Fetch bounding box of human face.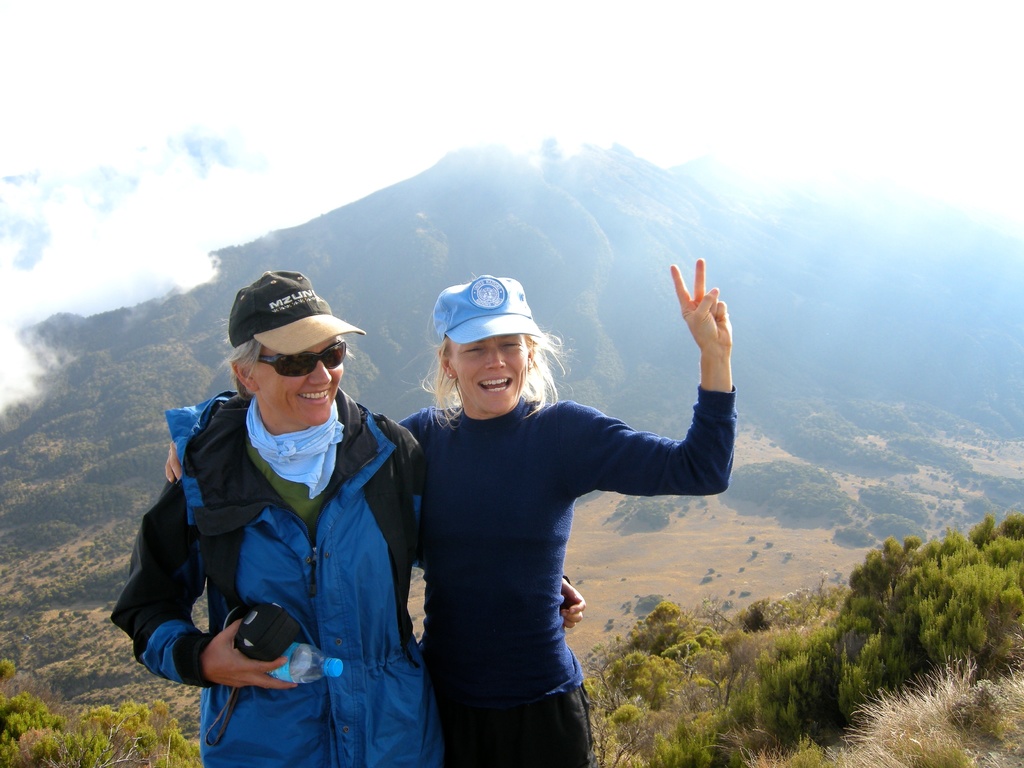
Bbox: x1=257, y1=341, x2=348, y2=427.
